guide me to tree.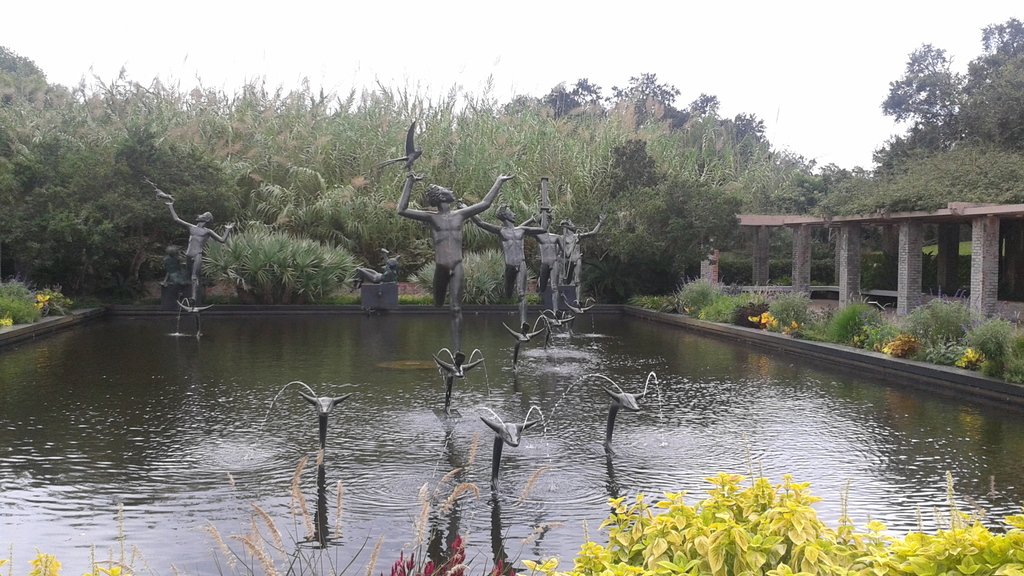
Guidance: {"x1": 881, "y1": 41, "x2": 964, "y2": 120}.
